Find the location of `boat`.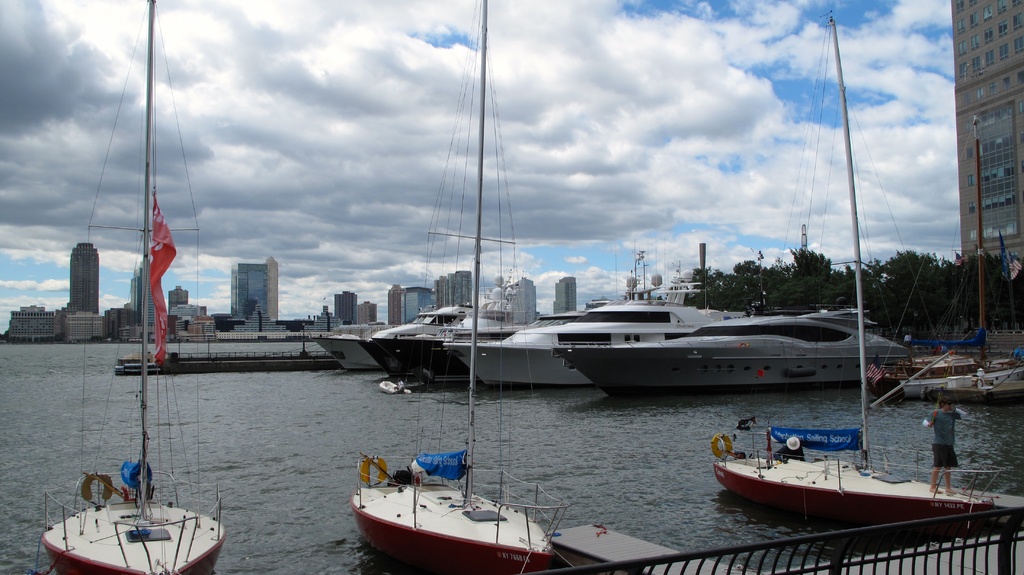
Location: 312/313/421/377.
